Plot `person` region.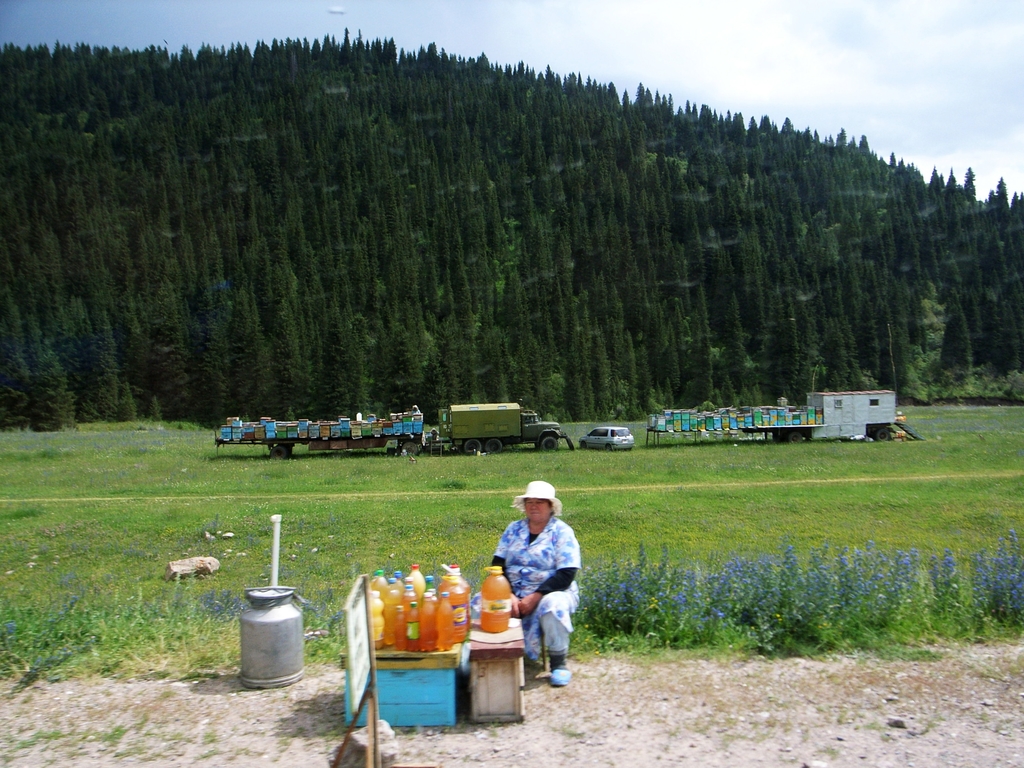
Plotted at (485,480,583,692).
